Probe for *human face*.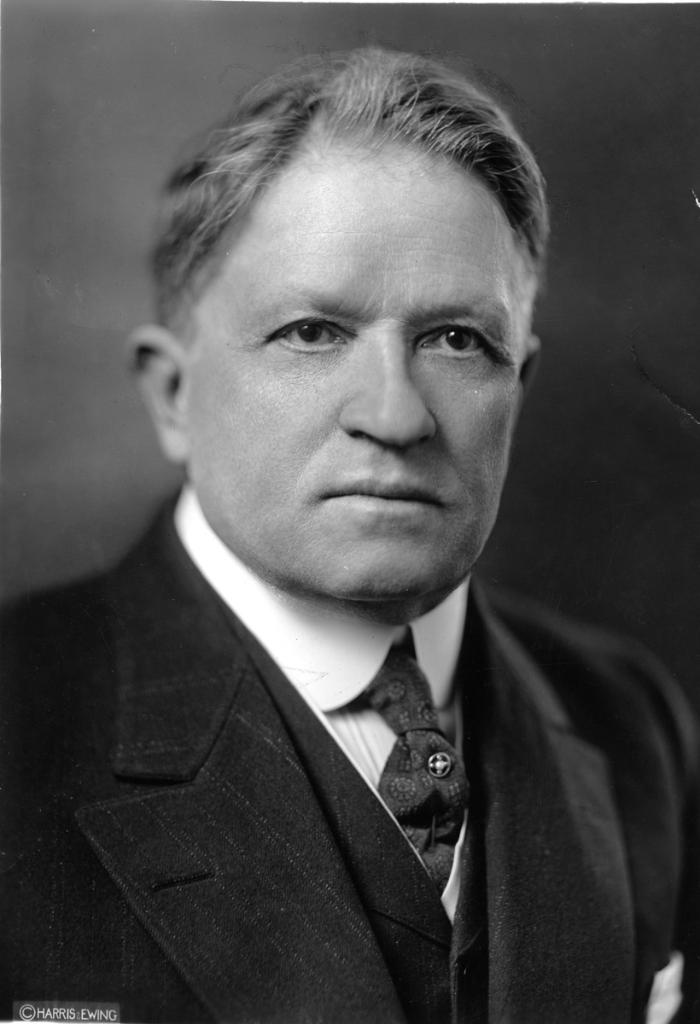
Probe result: (x1=185, y1=155, x2=521, y2=603).
